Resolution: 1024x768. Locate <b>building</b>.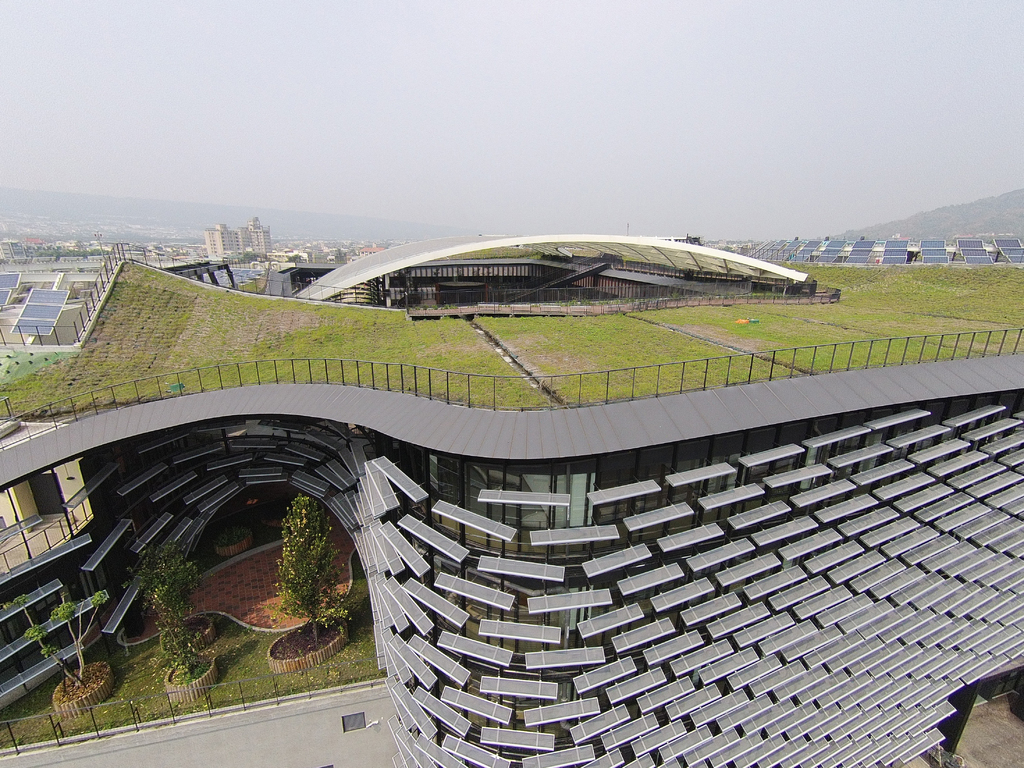
{"left": 0, "top": 240, "right": 27, "bottom": 260}.
